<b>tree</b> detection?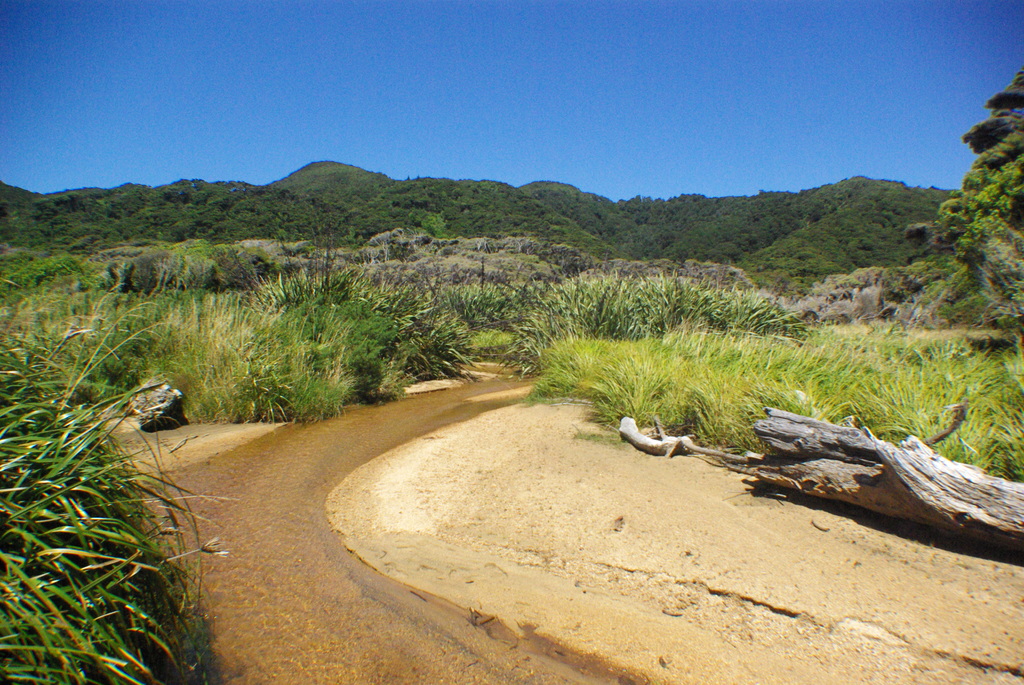
left=940, top=76, right=1023, bottom=309
